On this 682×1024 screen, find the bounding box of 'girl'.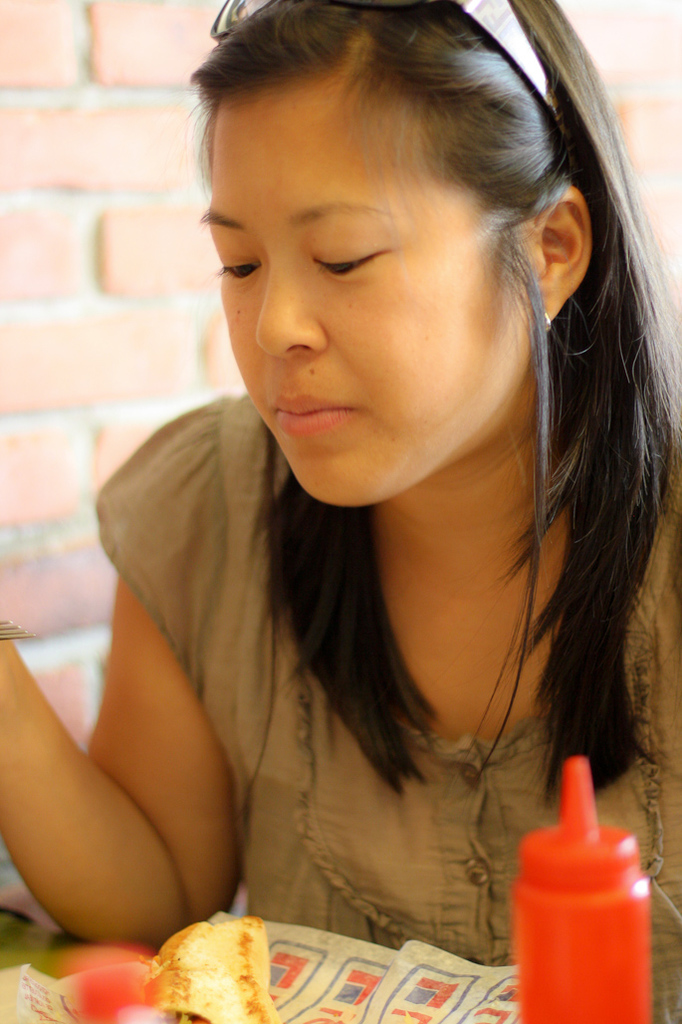
Bounding box: <bbox>0, 0, 681, 1023</bbox>.
